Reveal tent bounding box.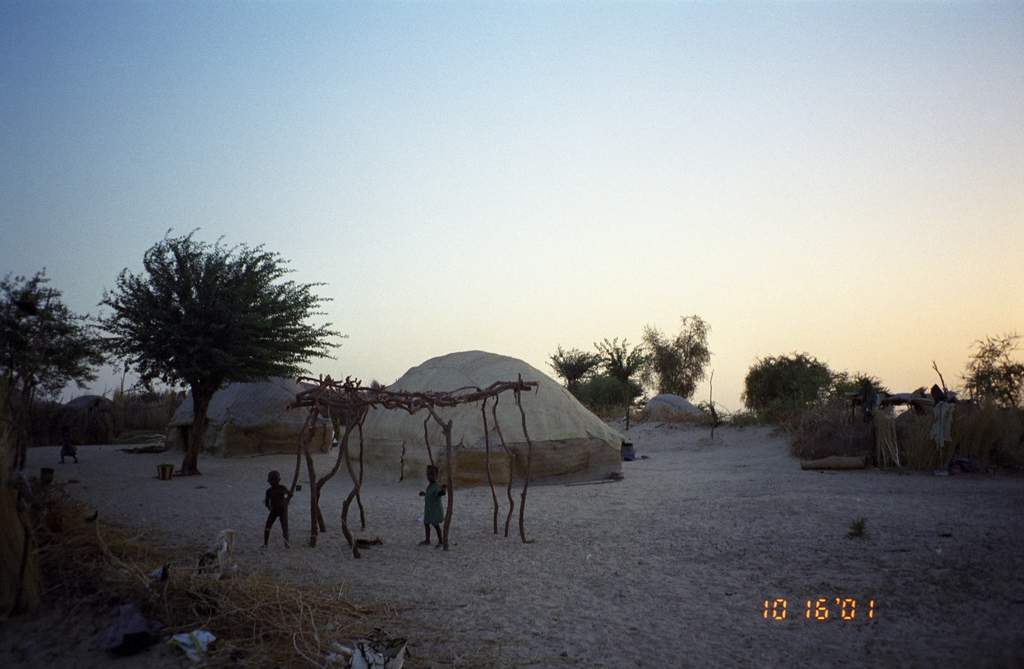
Revealed: <region>334, 330, 630, 492</region>.
